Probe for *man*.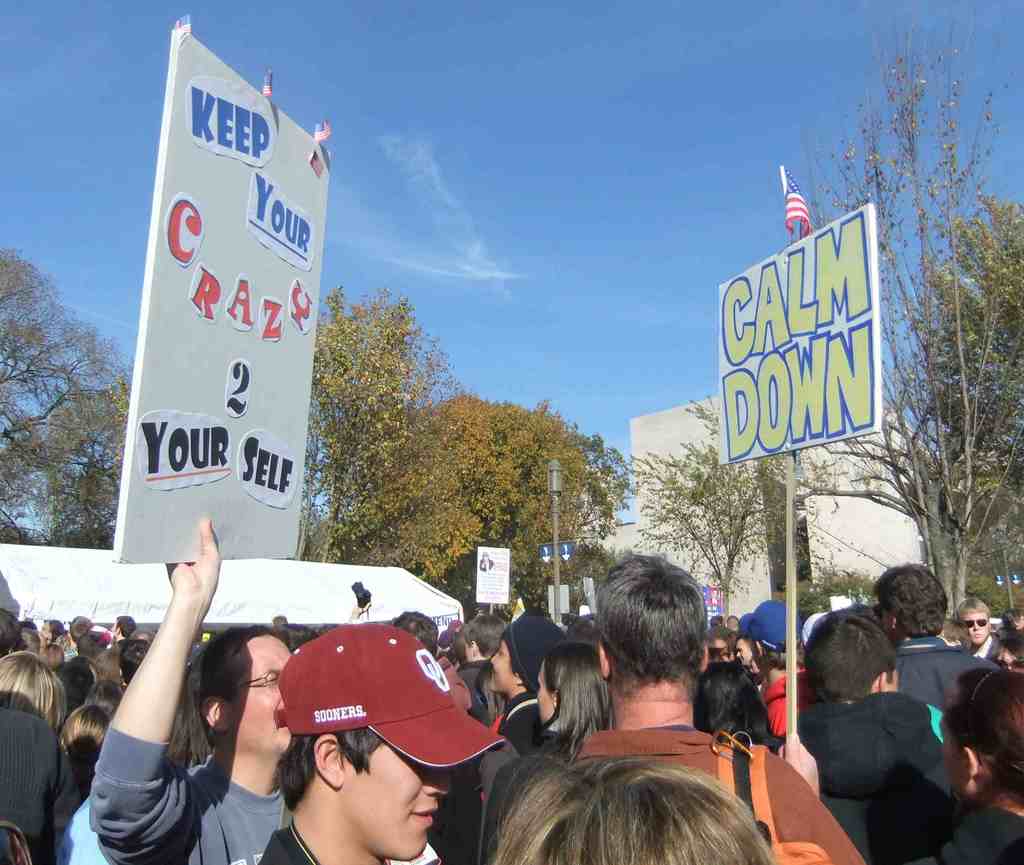
Probe result: {"left": 253, "top": 615, "right": 508, "bottom": 864}.
